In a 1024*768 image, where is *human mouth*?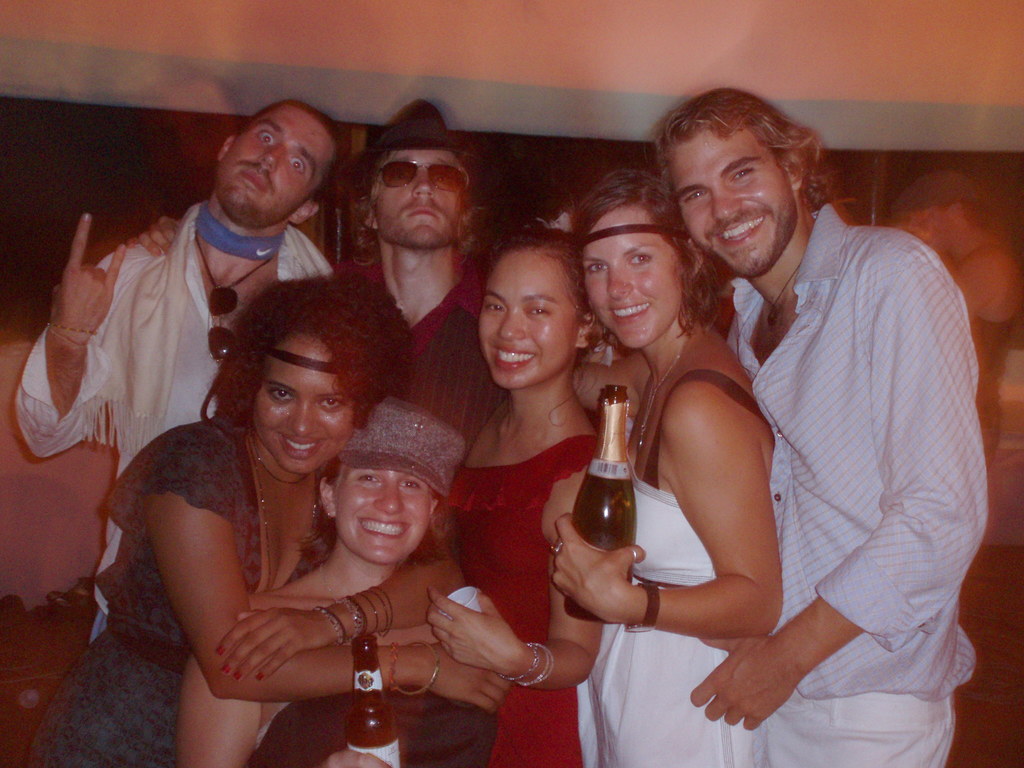
[left=488, top=348, right=536, bottom=371].
